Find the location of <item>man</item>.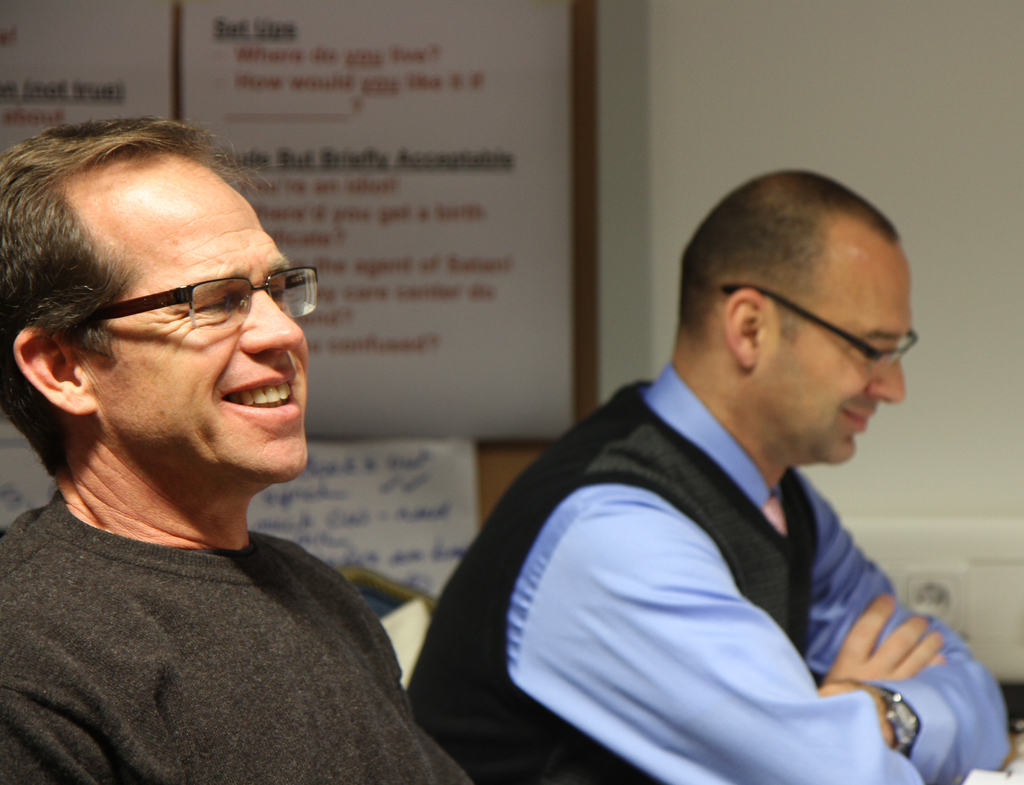
Location: 401 161 1022 784.
